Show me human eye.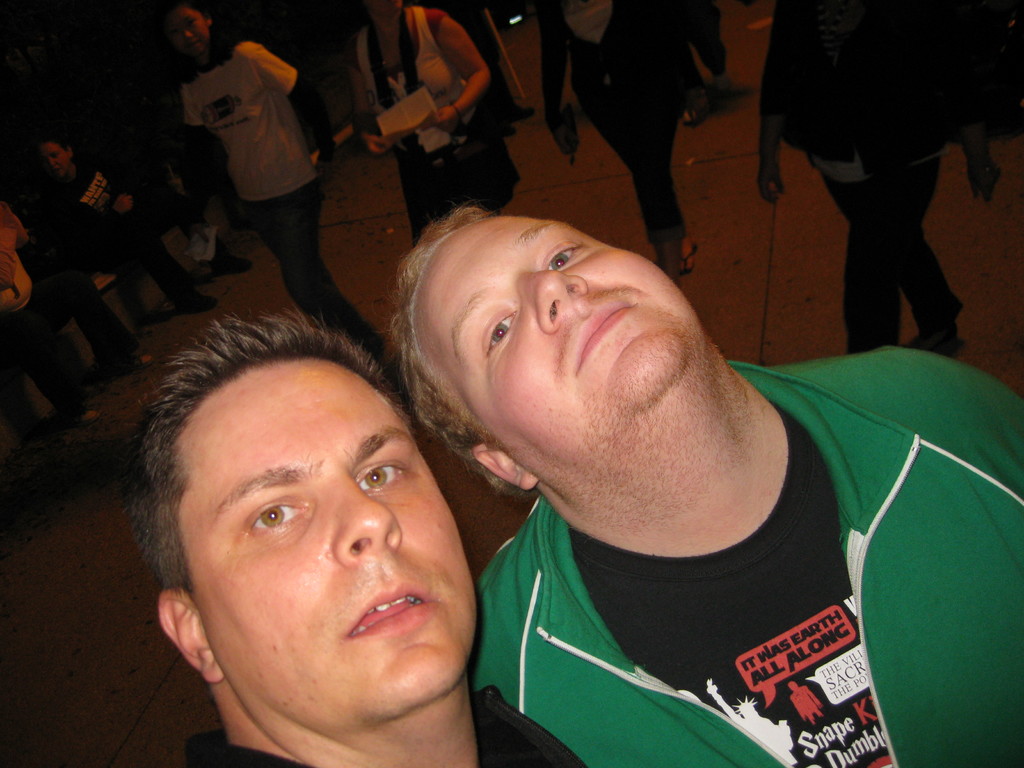
human eye is here: (355,448,419,499).
